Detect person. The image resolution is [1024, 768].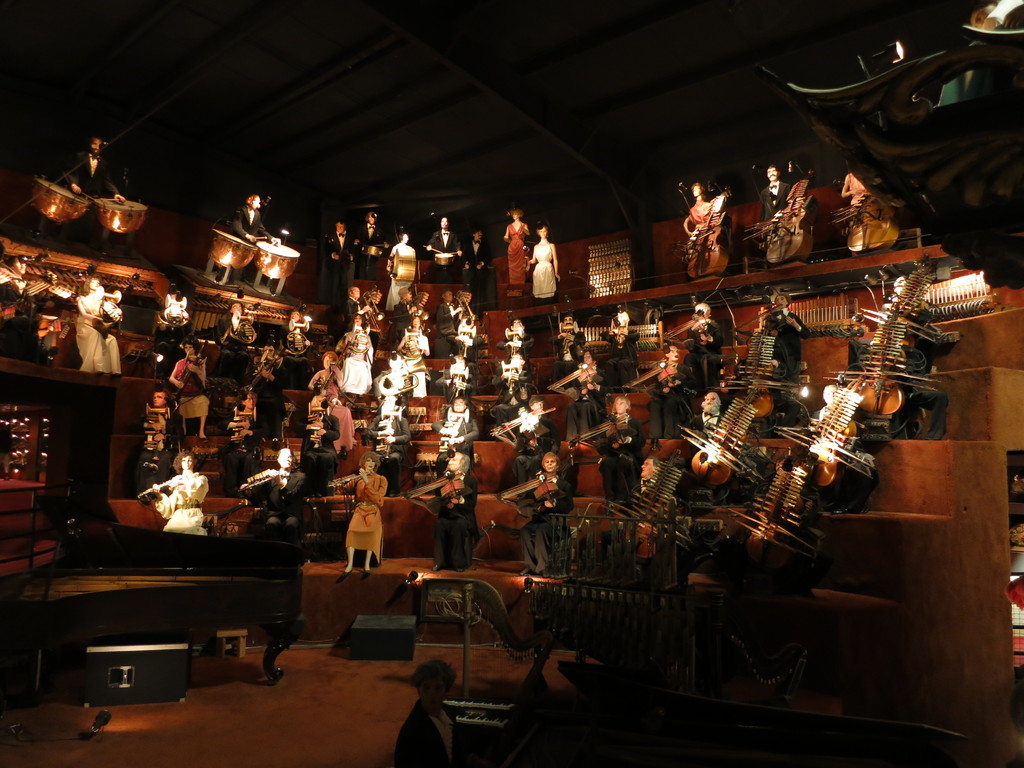
<bbox>680, 177, 718, 236</bbox>.
